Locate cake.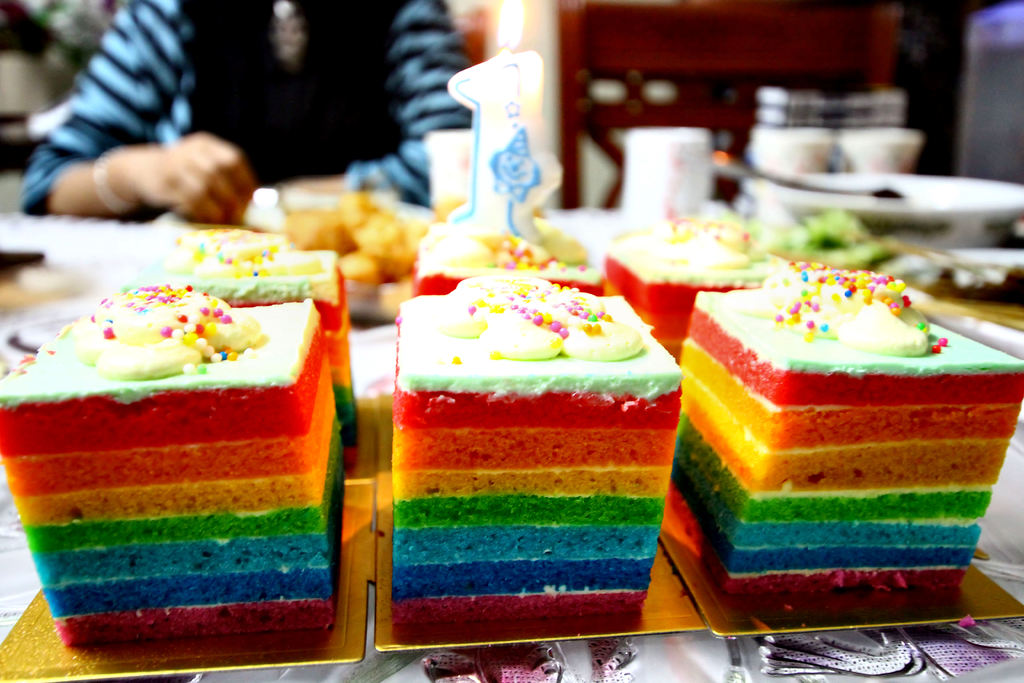
Bounding box: box=[676, 257, 1023, 596].
